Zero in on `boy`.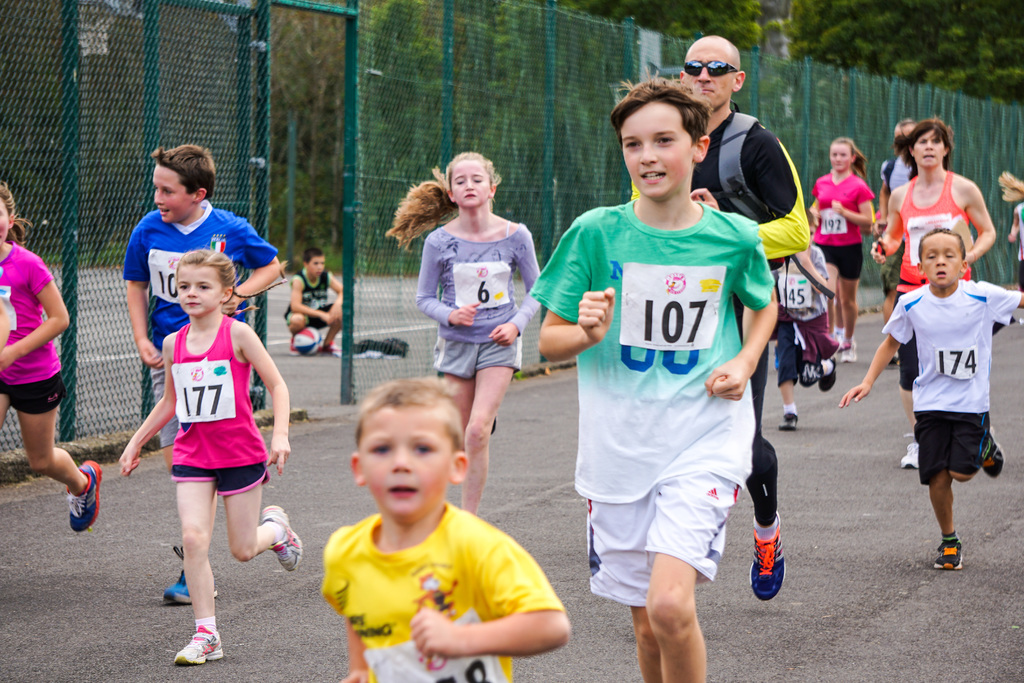
Zeroed in: detection(279, 247, 340, 357).
